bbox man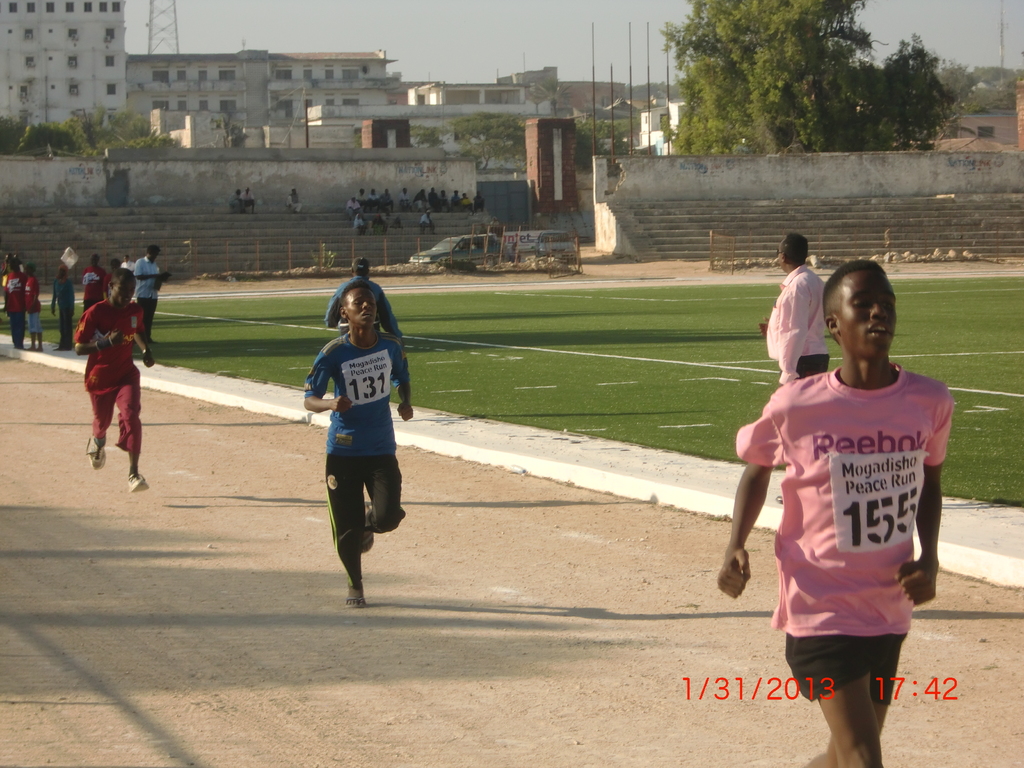
(307,287,417,600)
